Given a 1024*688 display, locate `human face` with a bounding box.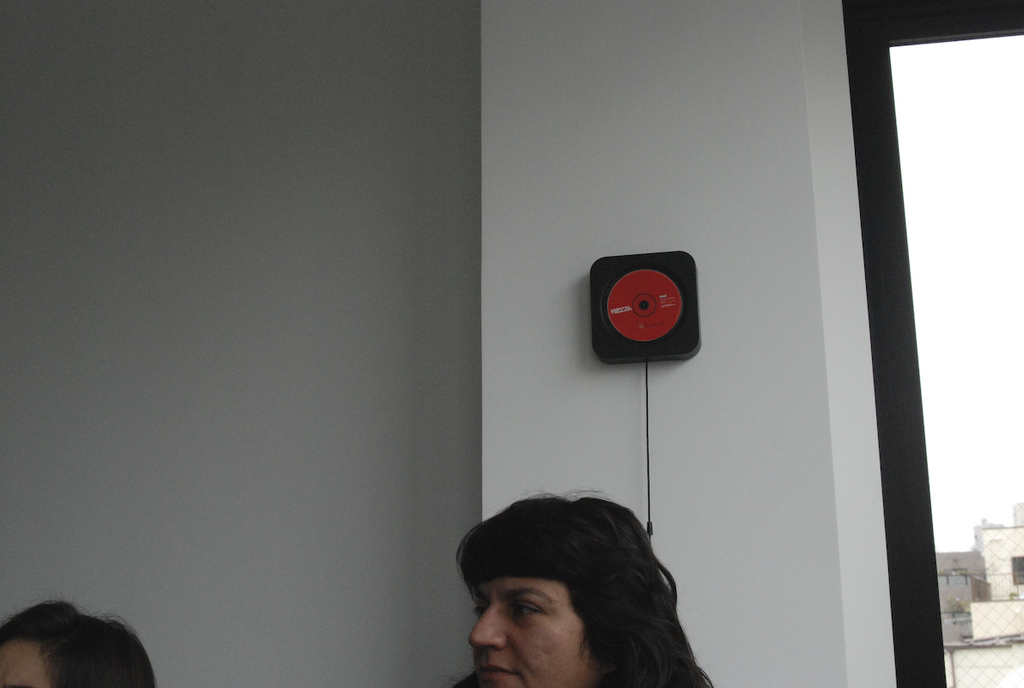
Located: x1=0, y1=634, x2=53, y2=687.
